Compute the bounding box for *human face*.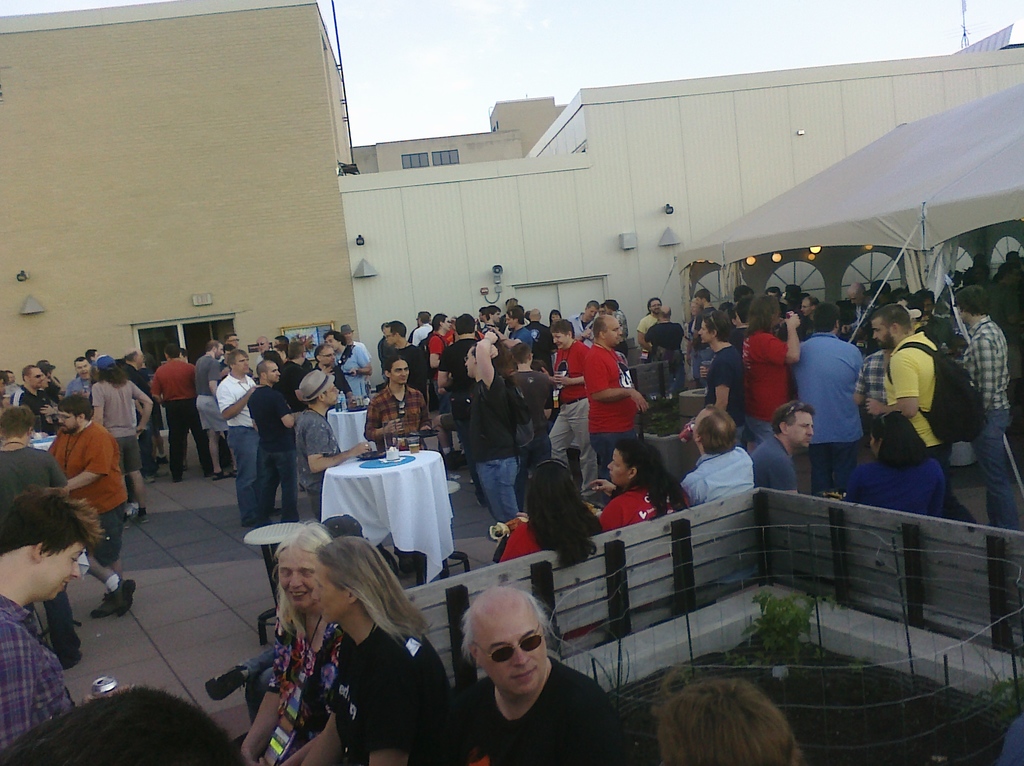
pyautogui.locateOnScreen(607, 449, 629, 489).
